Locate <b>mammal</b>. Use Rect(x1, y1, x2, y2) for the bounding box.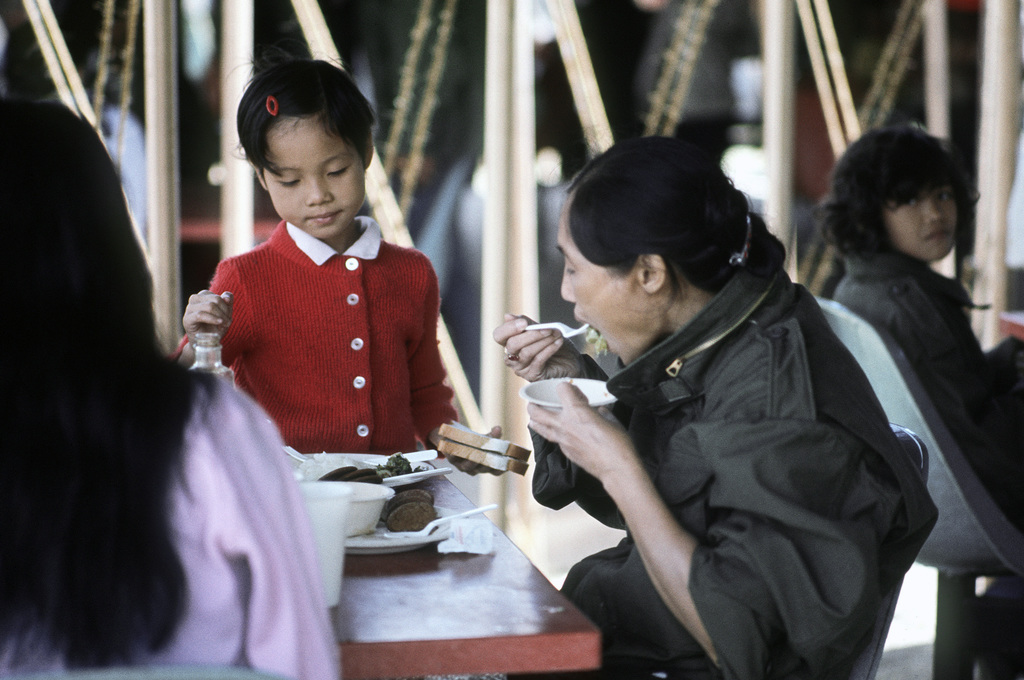
Rect(799, 113, 1023, 531).
